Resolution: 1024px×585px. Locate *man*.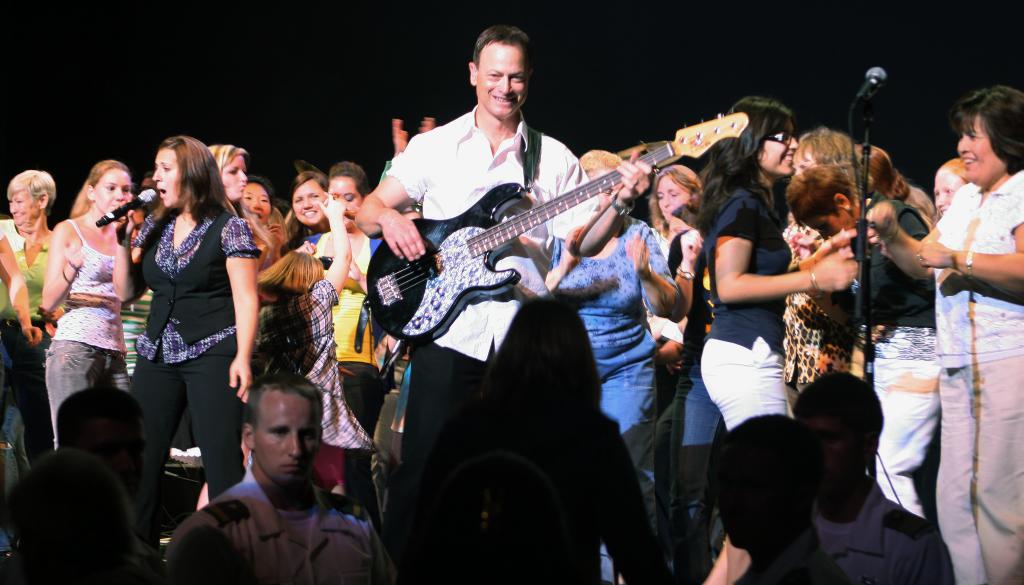
[left=163, top=368, right=408, bottom=583].
